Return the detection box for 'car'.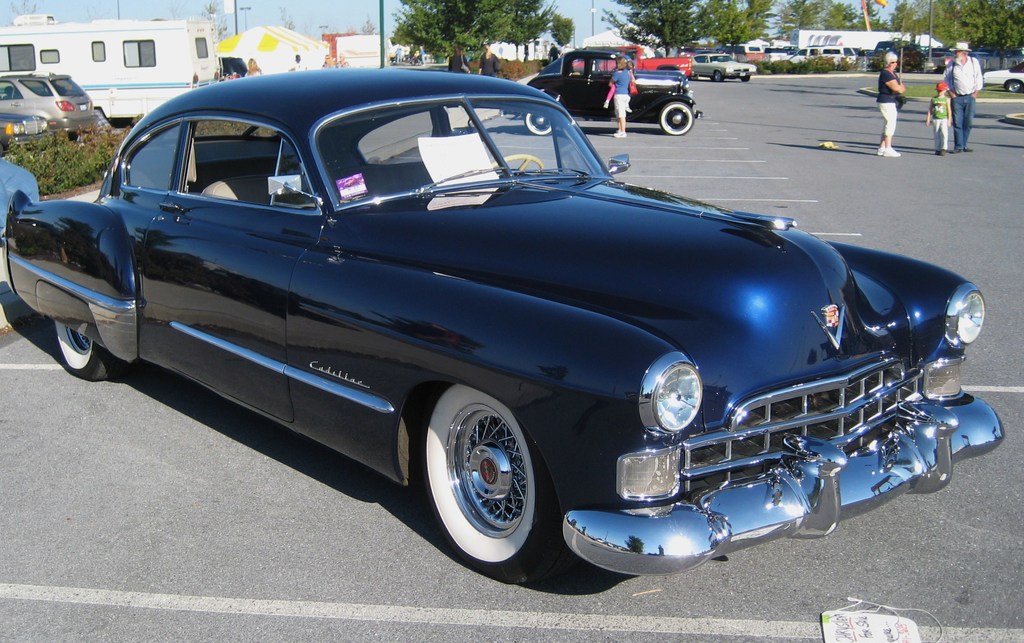
(0,160,39,239).
